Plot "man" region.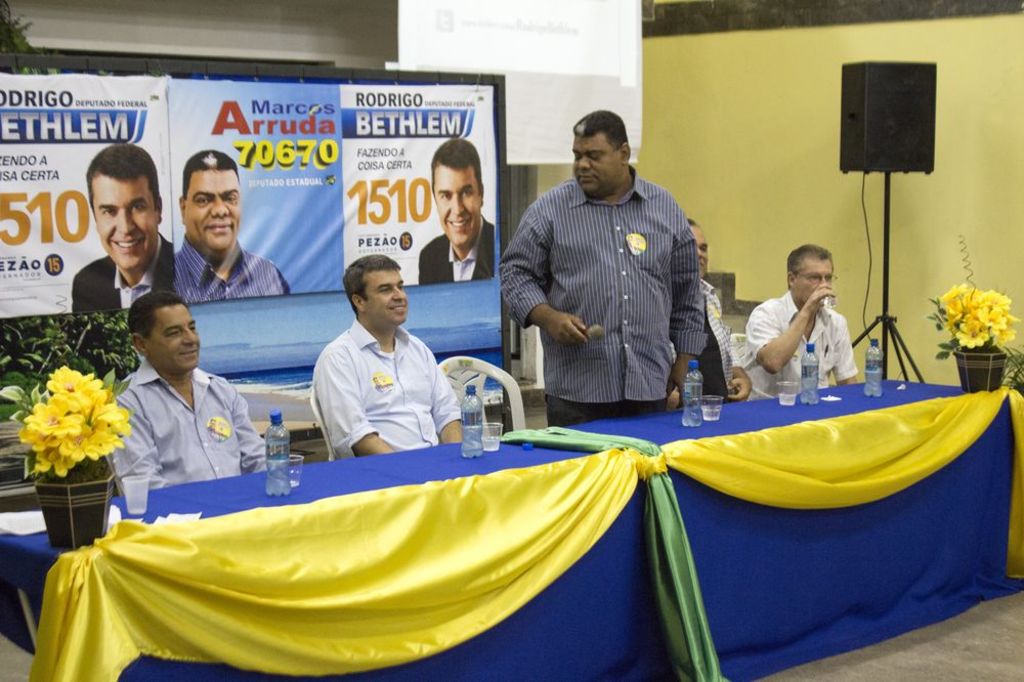
Plotted at <box>165,143,302,304</box>.
